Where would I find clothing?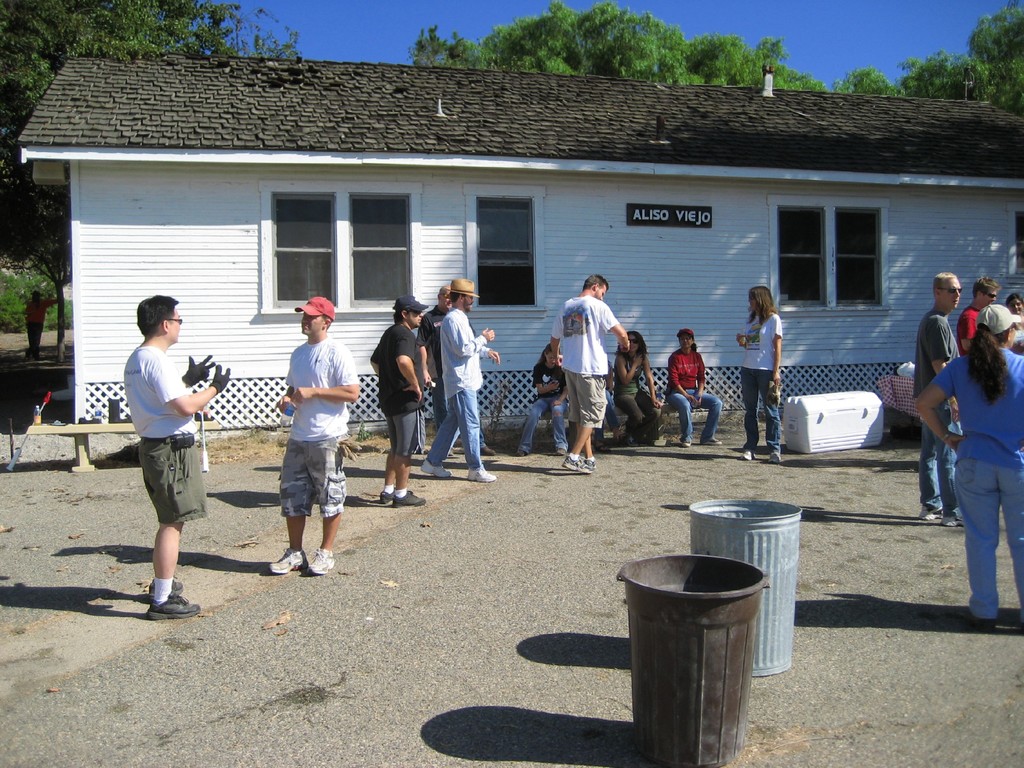
At 608/350/659/440.
